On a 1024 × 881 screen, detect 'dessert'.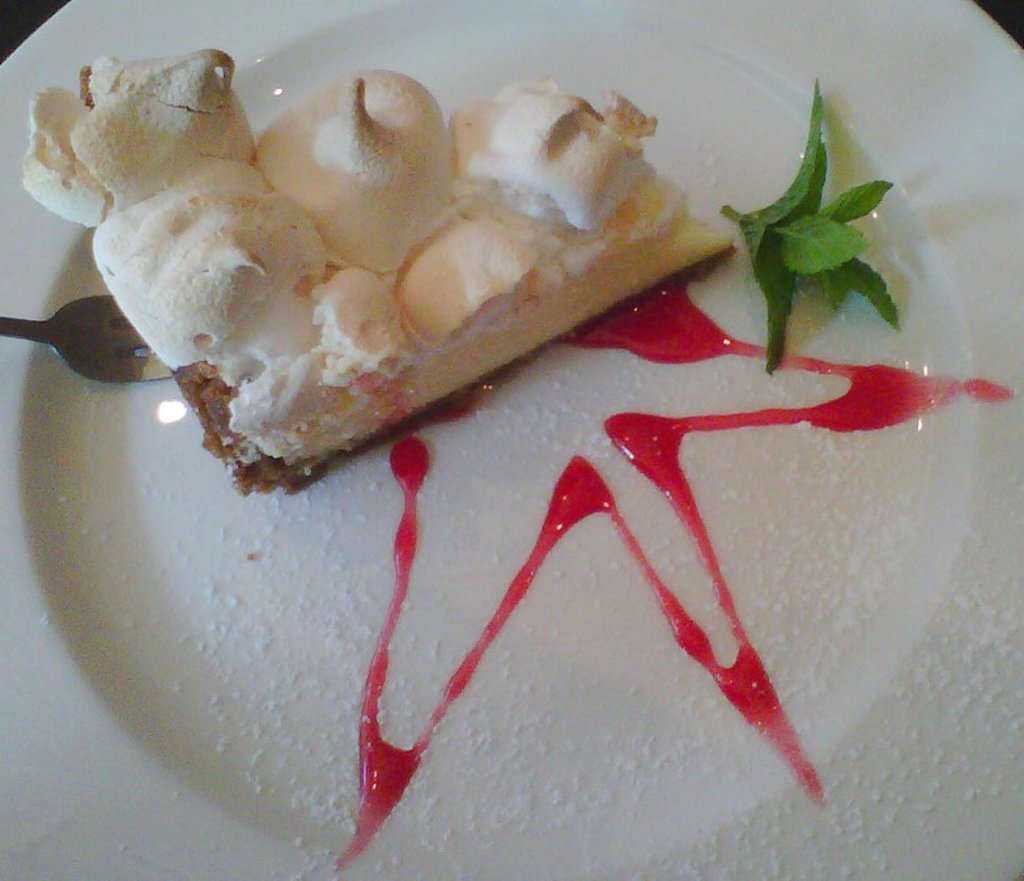
l=16, t=47, r=857, b=778.
